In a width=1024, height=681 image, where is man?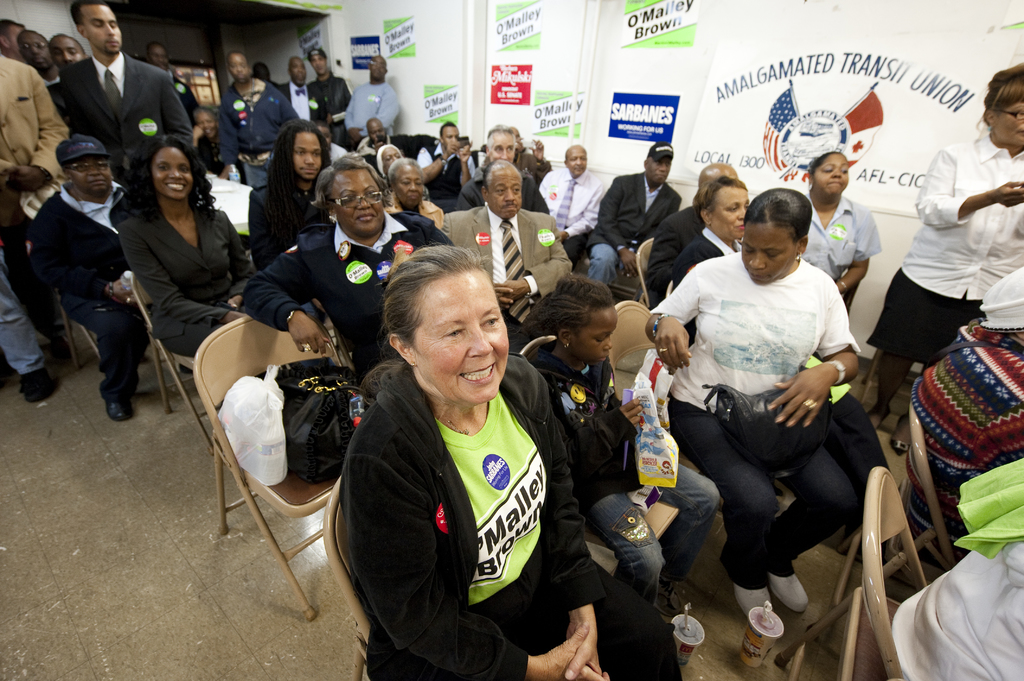
bbox(646, 159, 740, 305).
